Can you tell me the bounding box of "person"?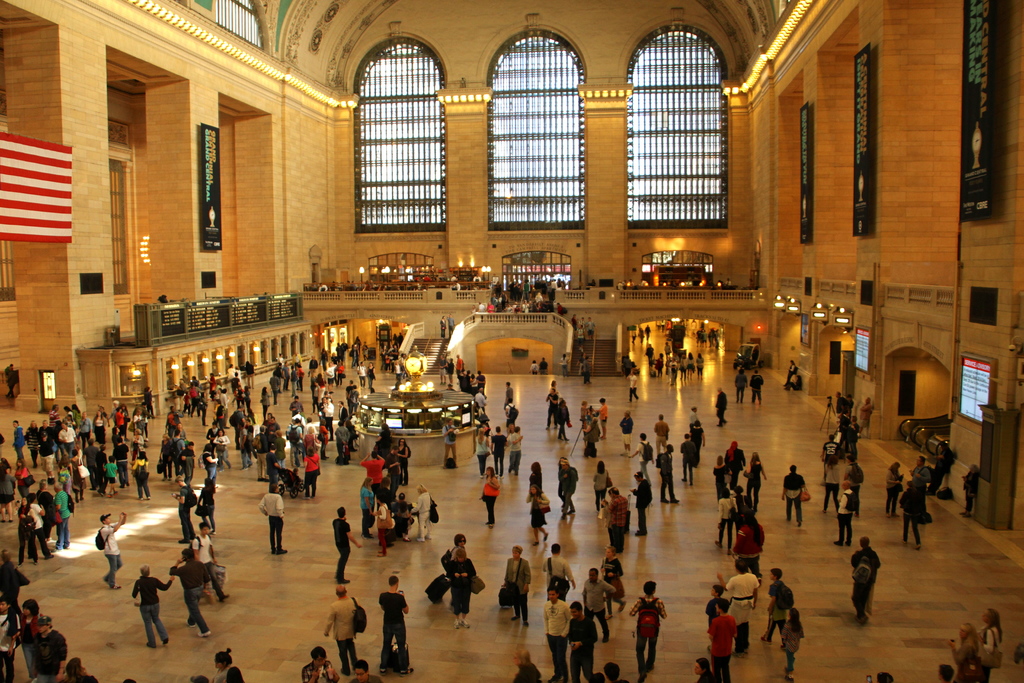
left=440, top=415, right=463, bottom=472.
